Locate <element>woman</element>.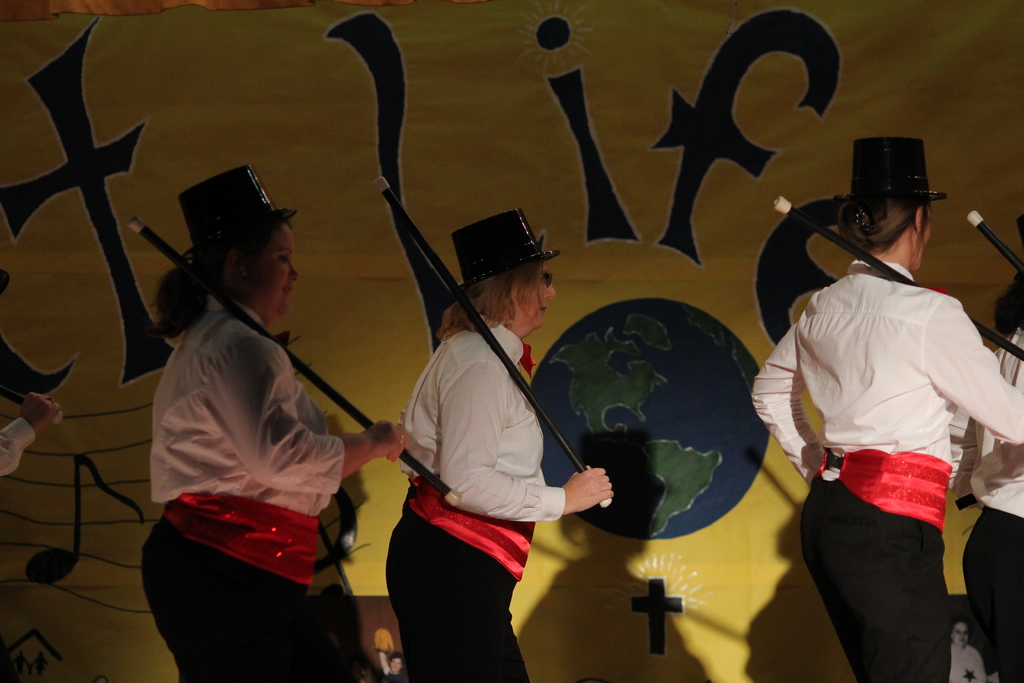
Bounding box: select_region(387, 209, 612, 679).
